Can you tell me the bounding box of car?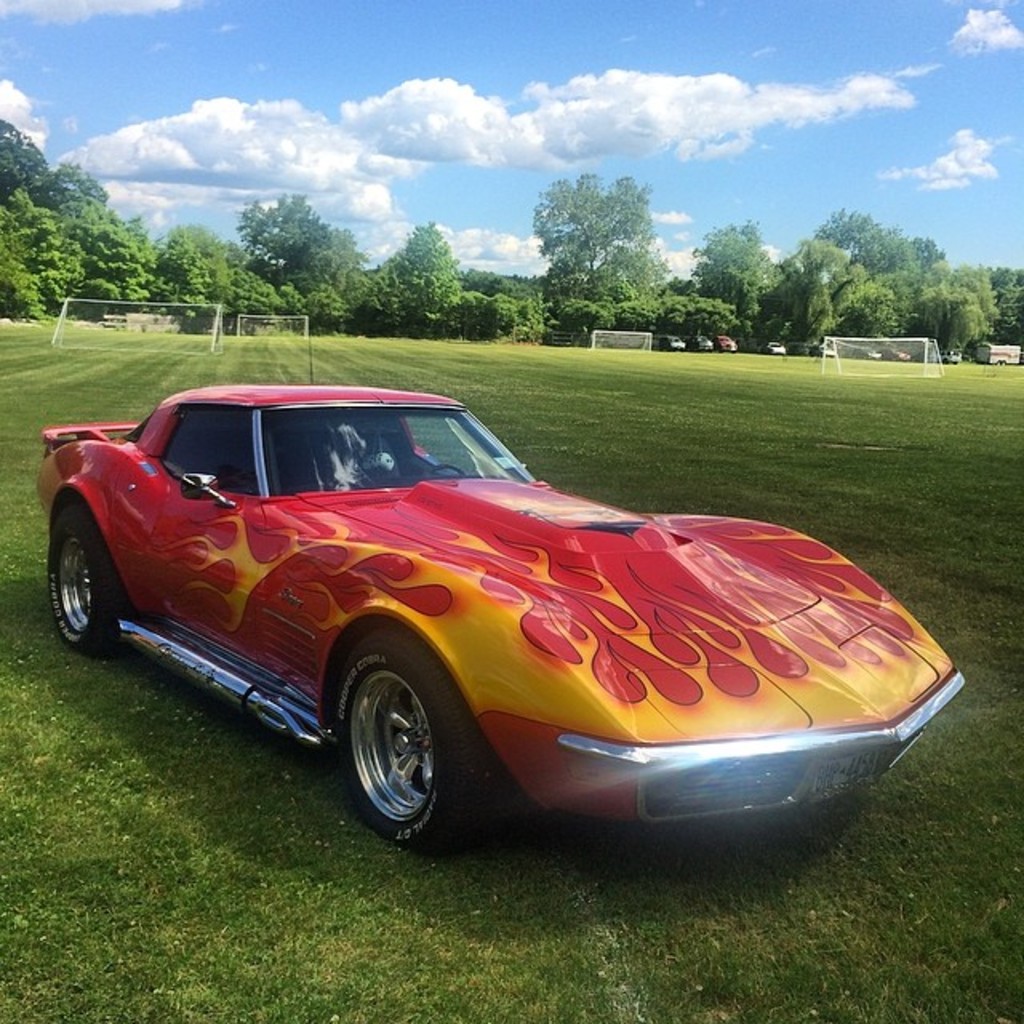
x1=656 y1=334 x2=683 y2=354.
